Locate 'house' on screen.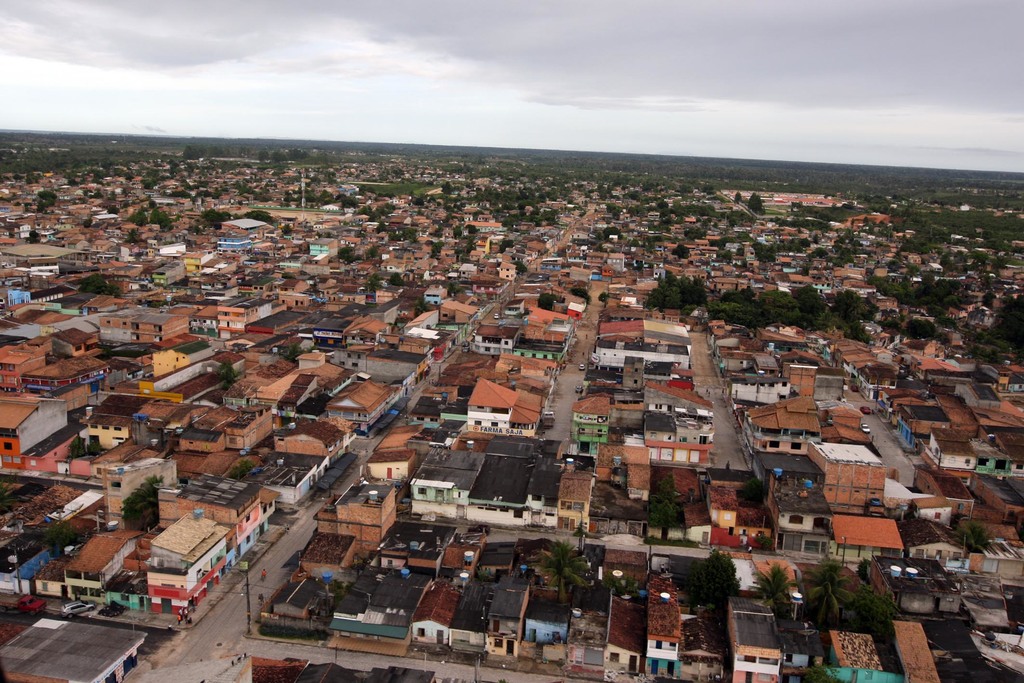
On screen at detection(730, 595, 784, 682).
